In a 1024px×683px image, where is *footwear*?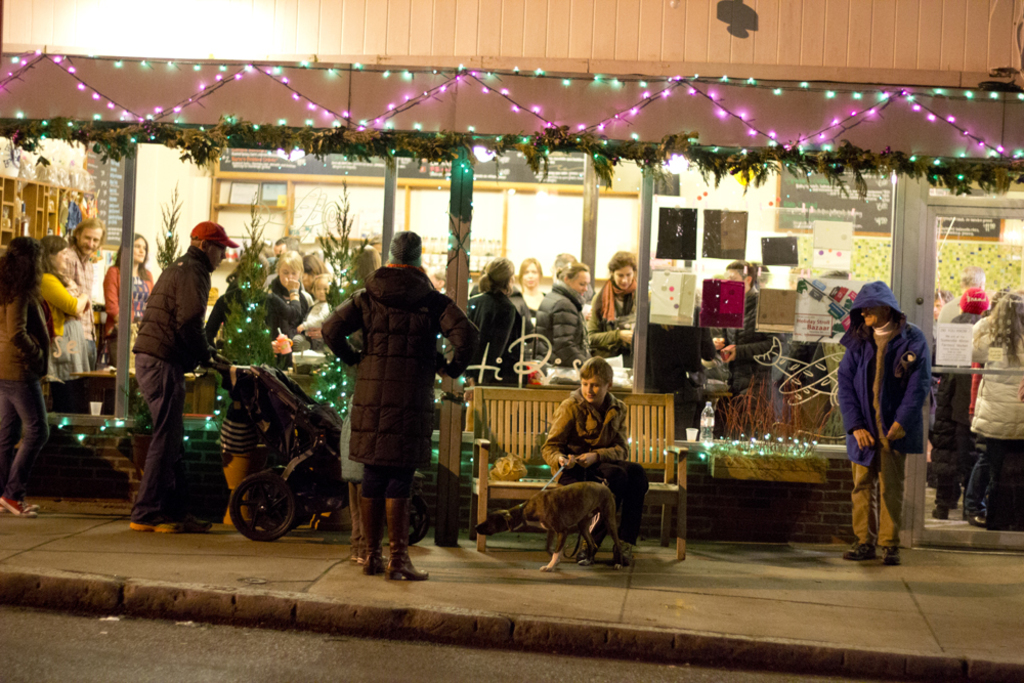
[128, 522, 171, 536].
